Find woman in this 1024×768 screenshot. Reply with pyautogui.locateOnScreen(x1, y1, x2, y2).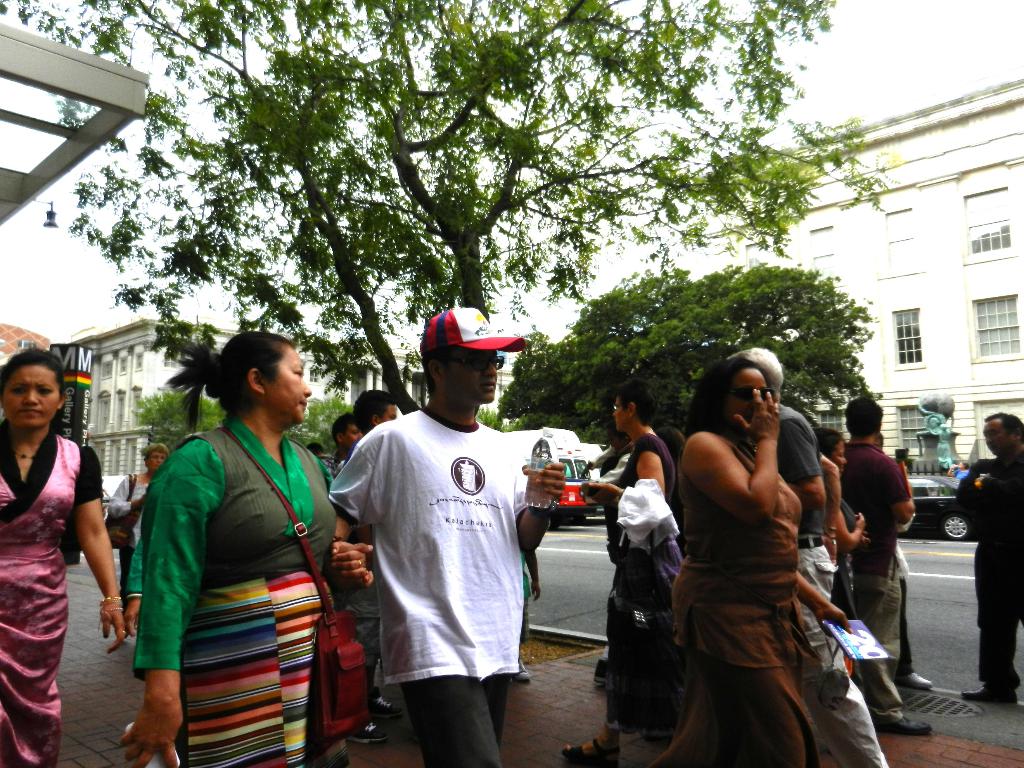
pyautogui.locateOnScreen(116, 327, 352, 752).
